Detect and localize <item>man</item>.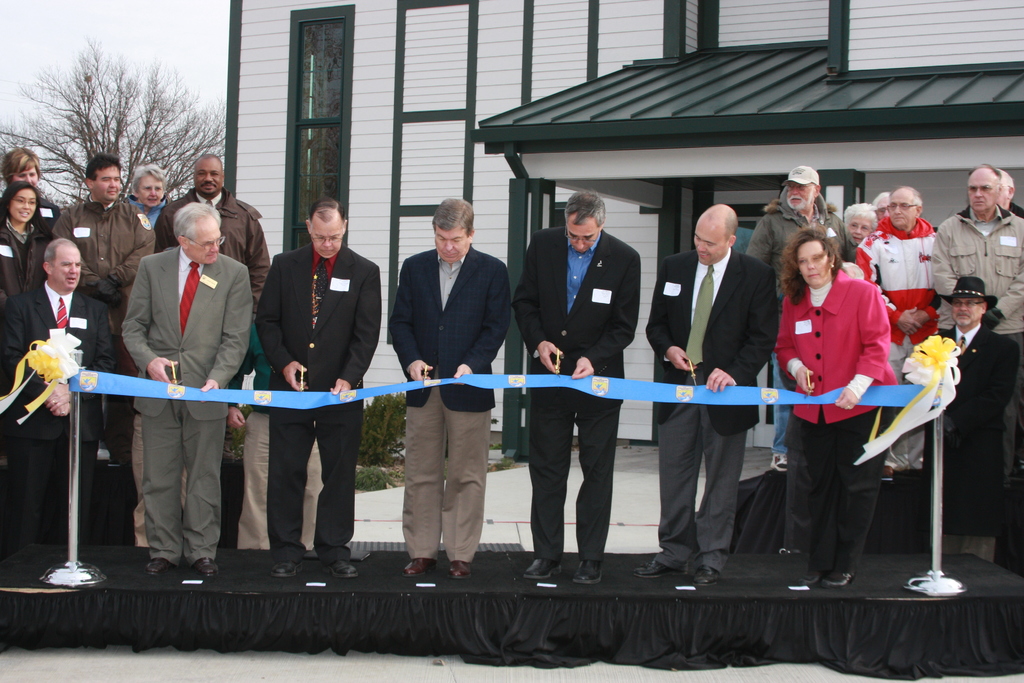
Localized at (left=936, top=167, right=1023, bottom=479).
